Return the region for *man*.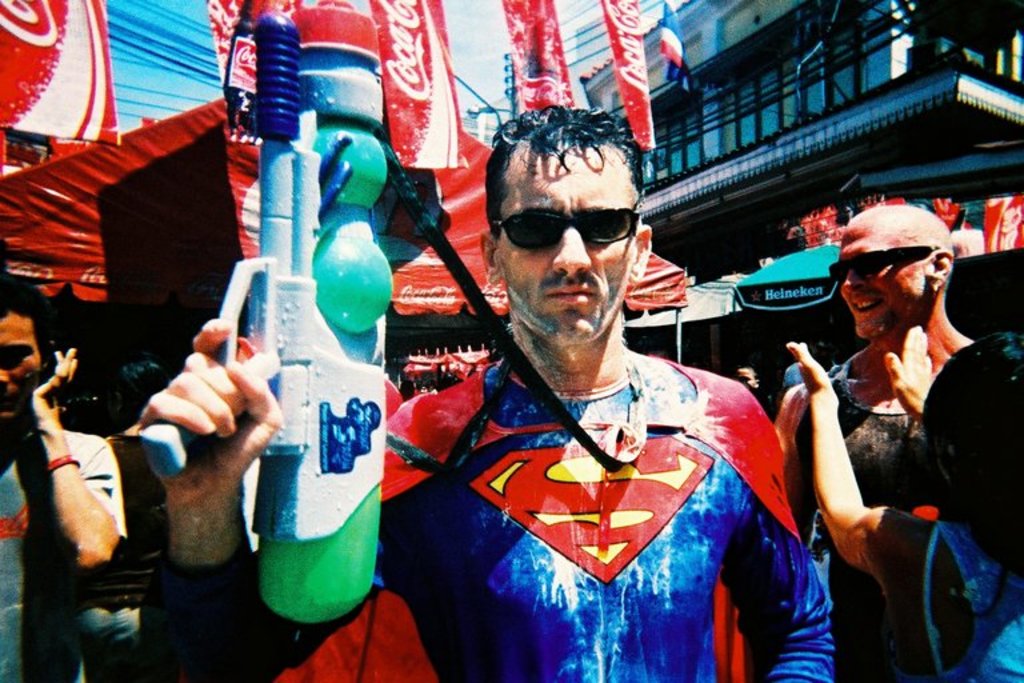
<box>793,209,1005,547</box>.
